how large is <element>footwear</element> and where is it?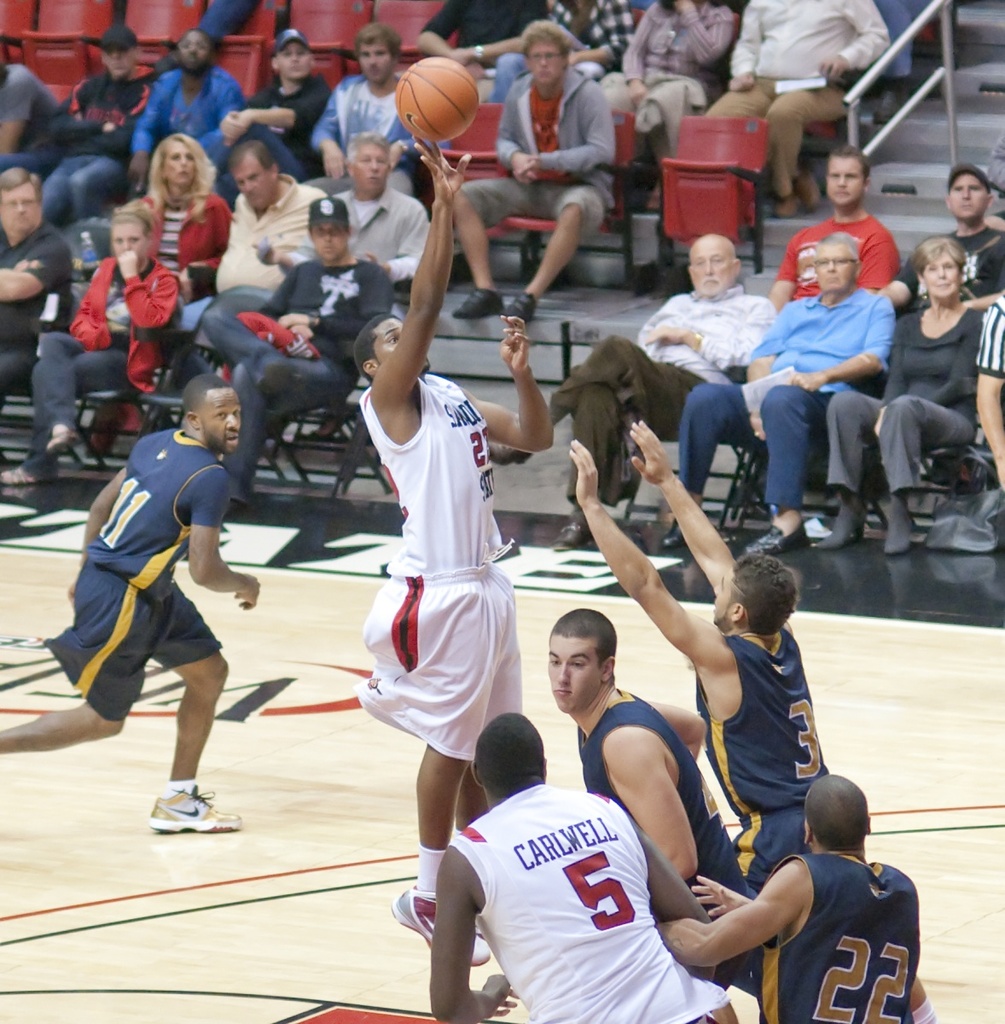
Bounding box: detection(37, 422, 91, 451).
